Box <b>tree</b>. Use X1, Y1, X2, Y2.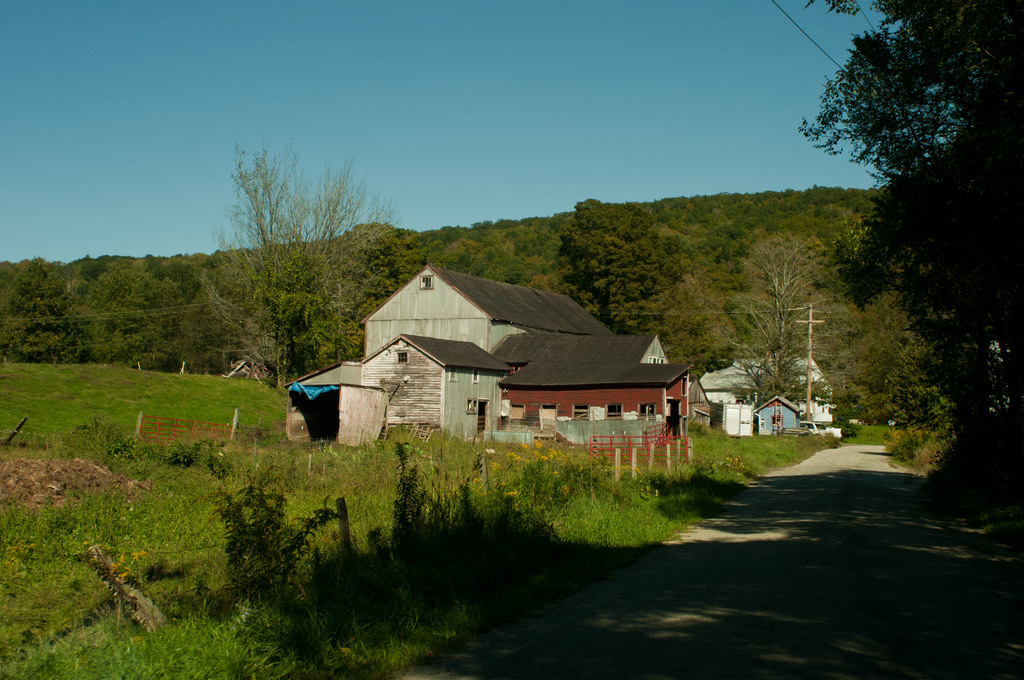
542, 194, 727, 378.
